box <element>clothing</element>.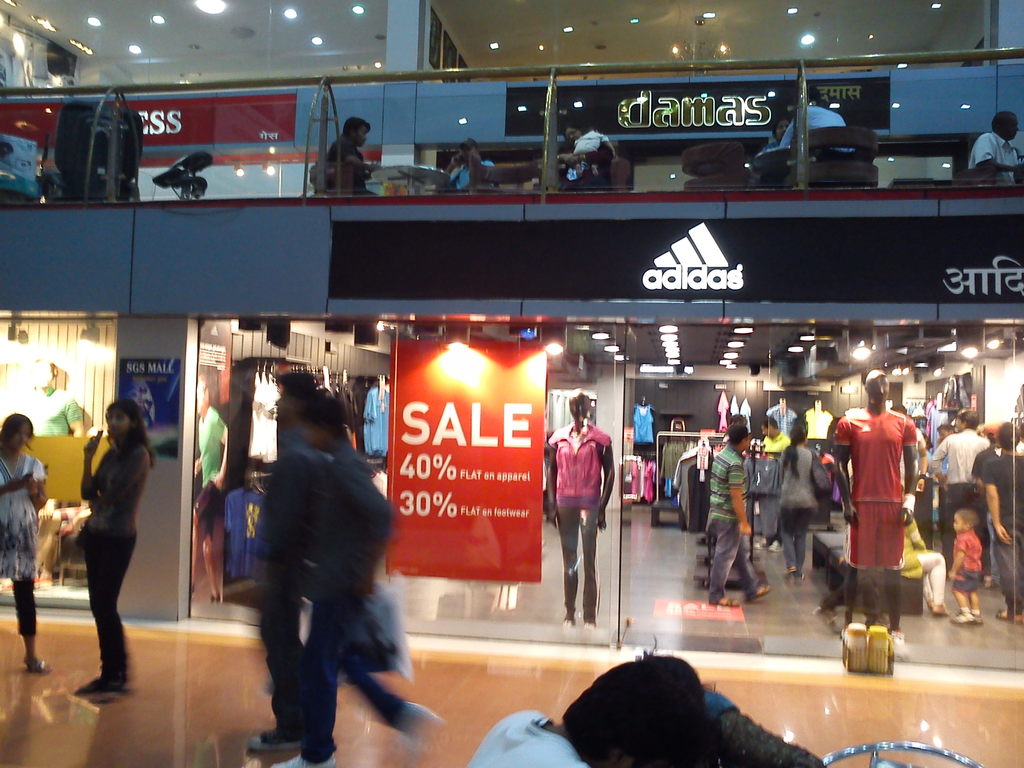
Rect(984, 460, 1023, 607).
